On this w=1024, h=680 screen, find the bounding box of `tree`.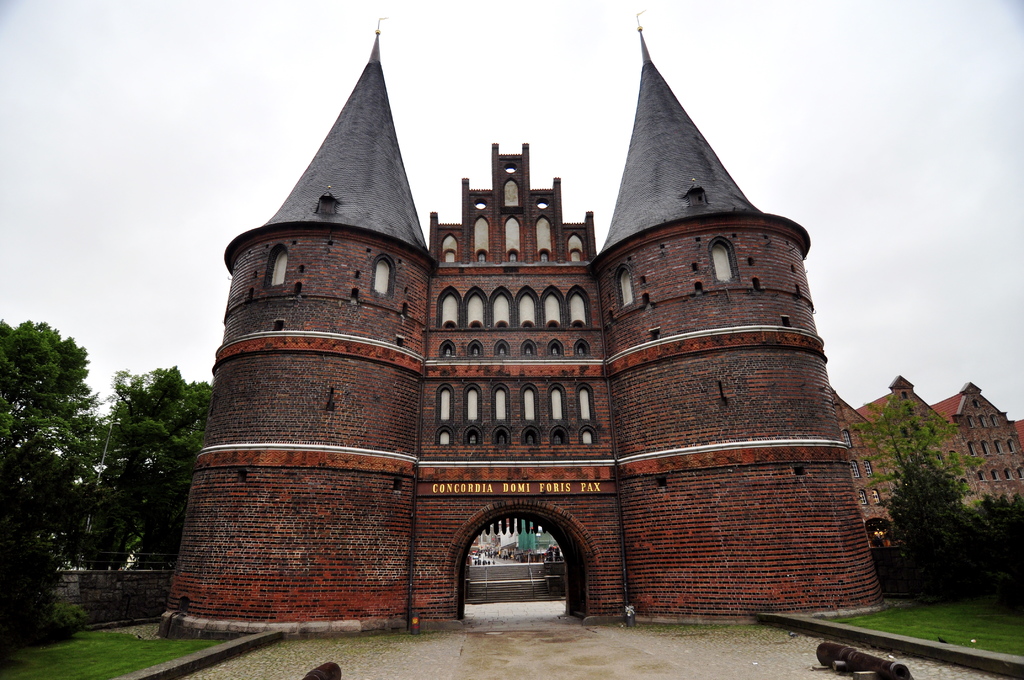
Bounding box: (858, 383, 1022, 611).
